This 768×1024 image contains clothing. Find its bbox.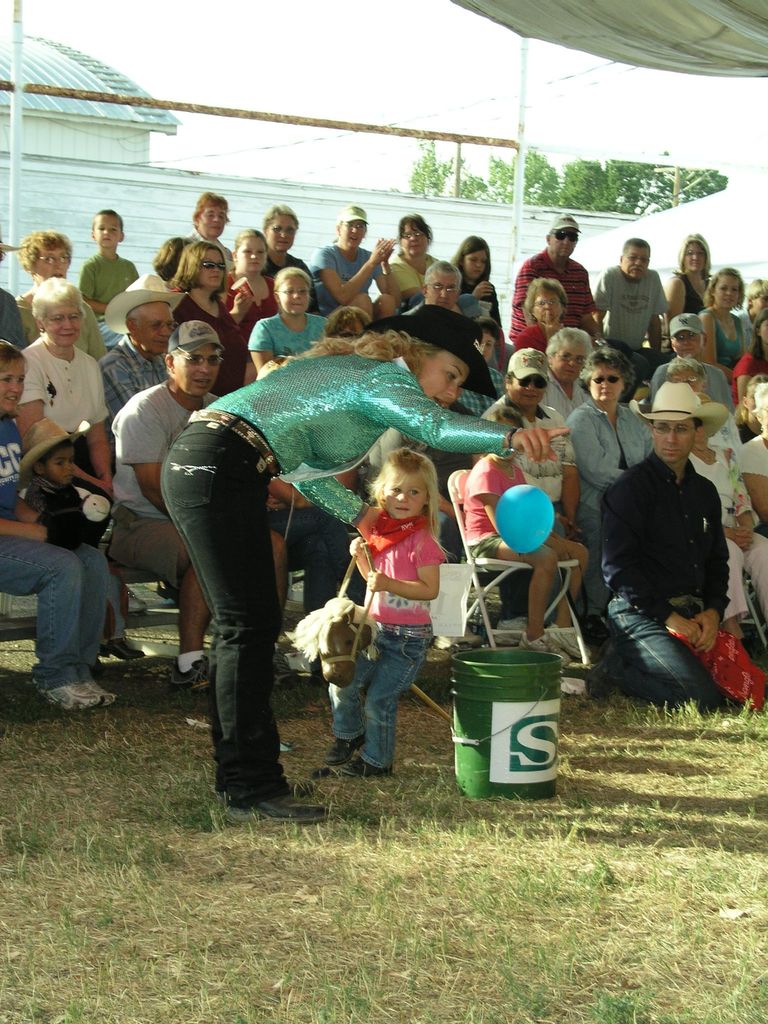
[687,444,767,626].
